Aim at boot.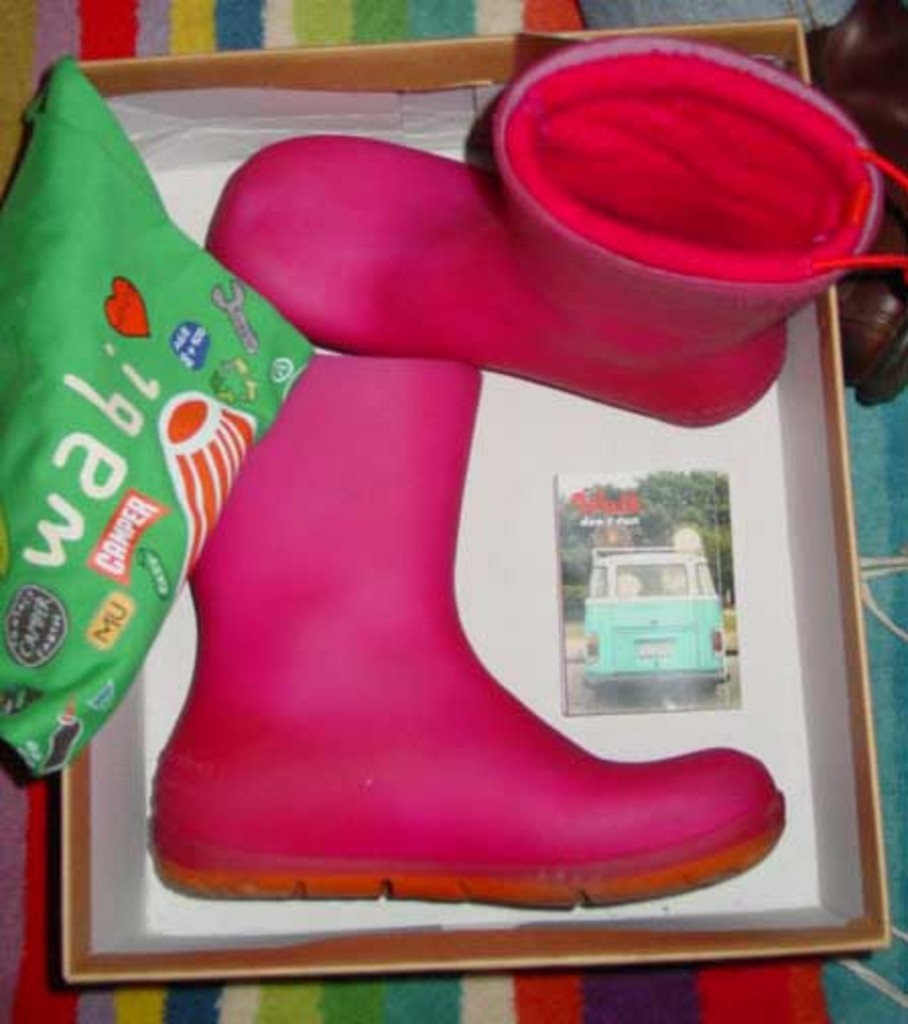
Aimed at bbox=(108, 272, 819, 951).
